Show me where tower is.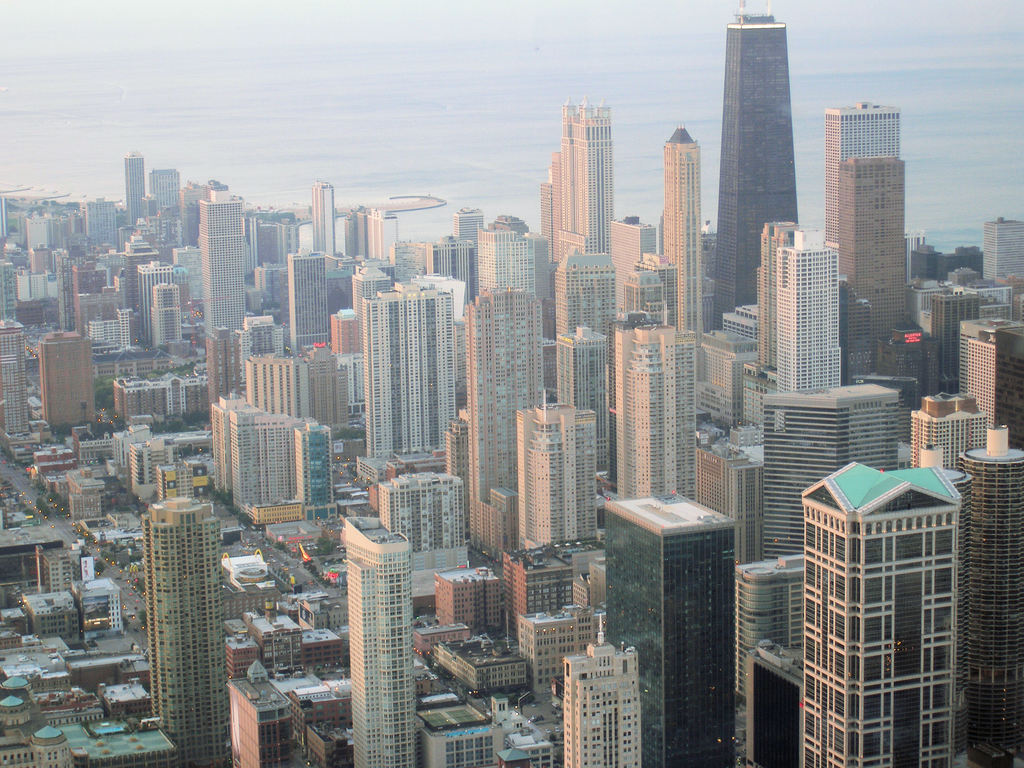
tower is at Rect(402, 206, 467, 290).
